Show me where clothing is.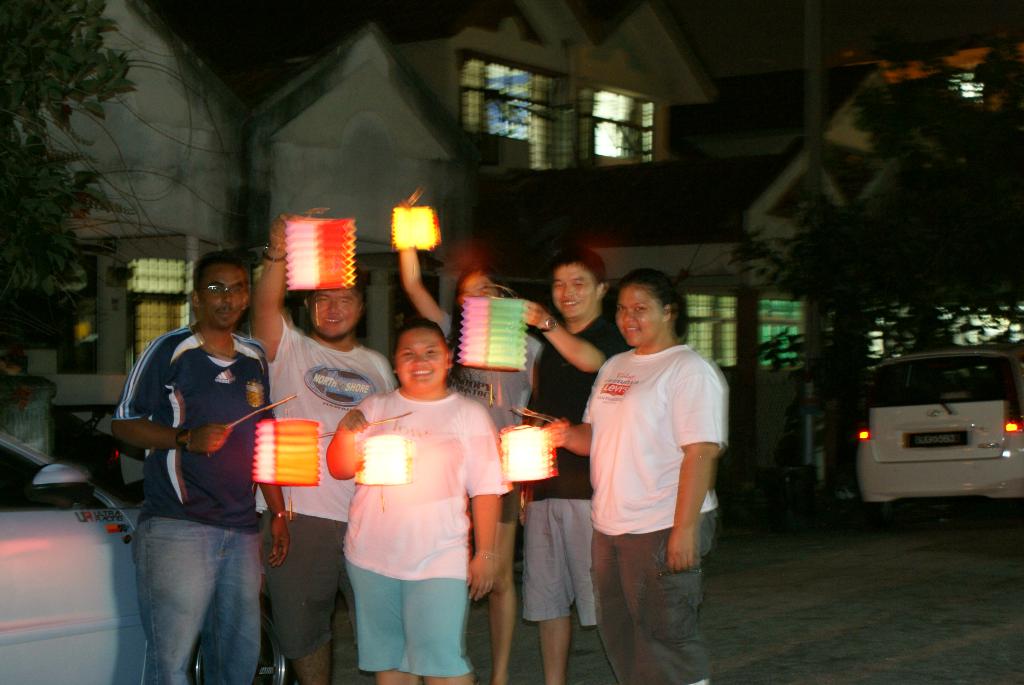
clothing is at bbox=[112, 326, 278, 684].
